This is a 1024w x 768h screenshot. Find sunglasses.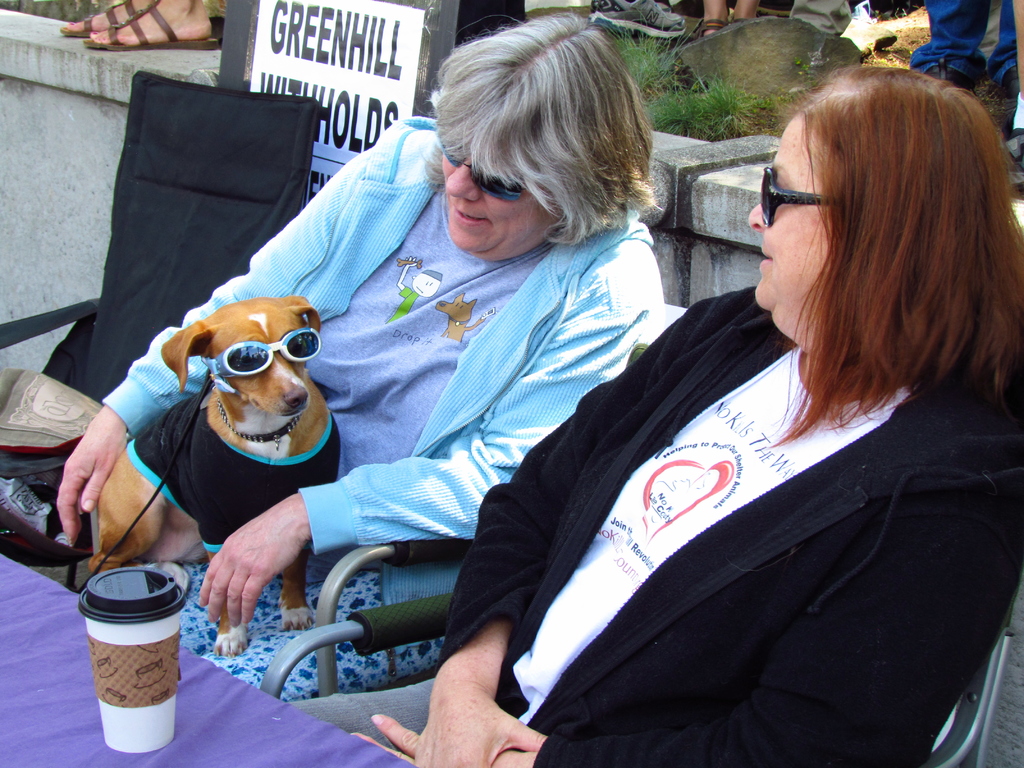
Bounding box: Rect(431, 119, 527, 205).
